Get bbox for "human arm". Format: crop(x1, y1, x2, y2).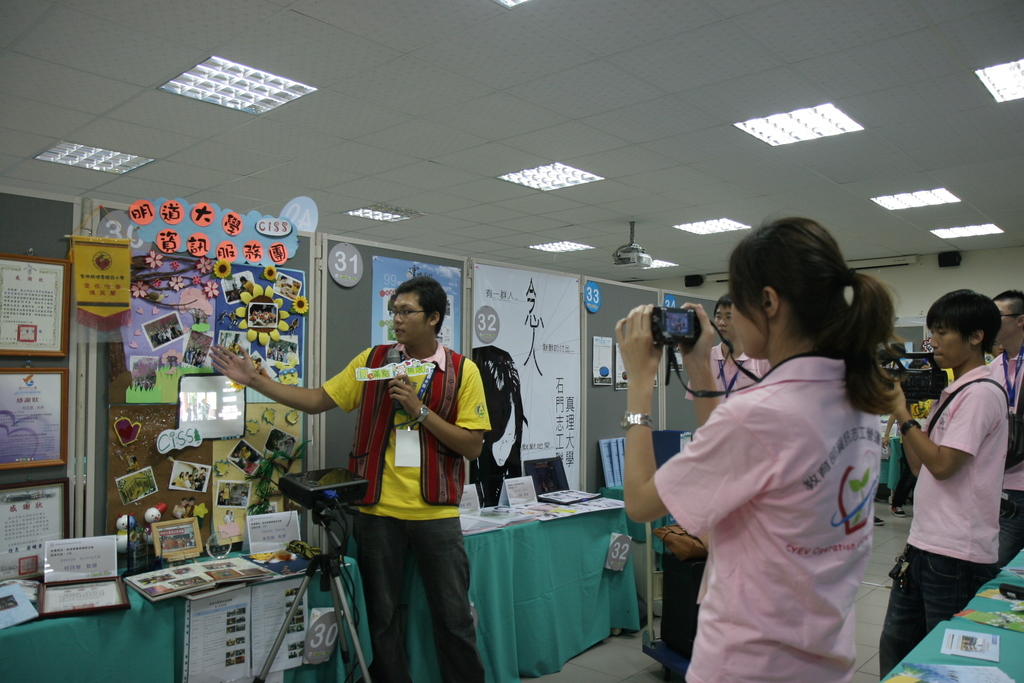
crop(877, 367, 1001, 483).
